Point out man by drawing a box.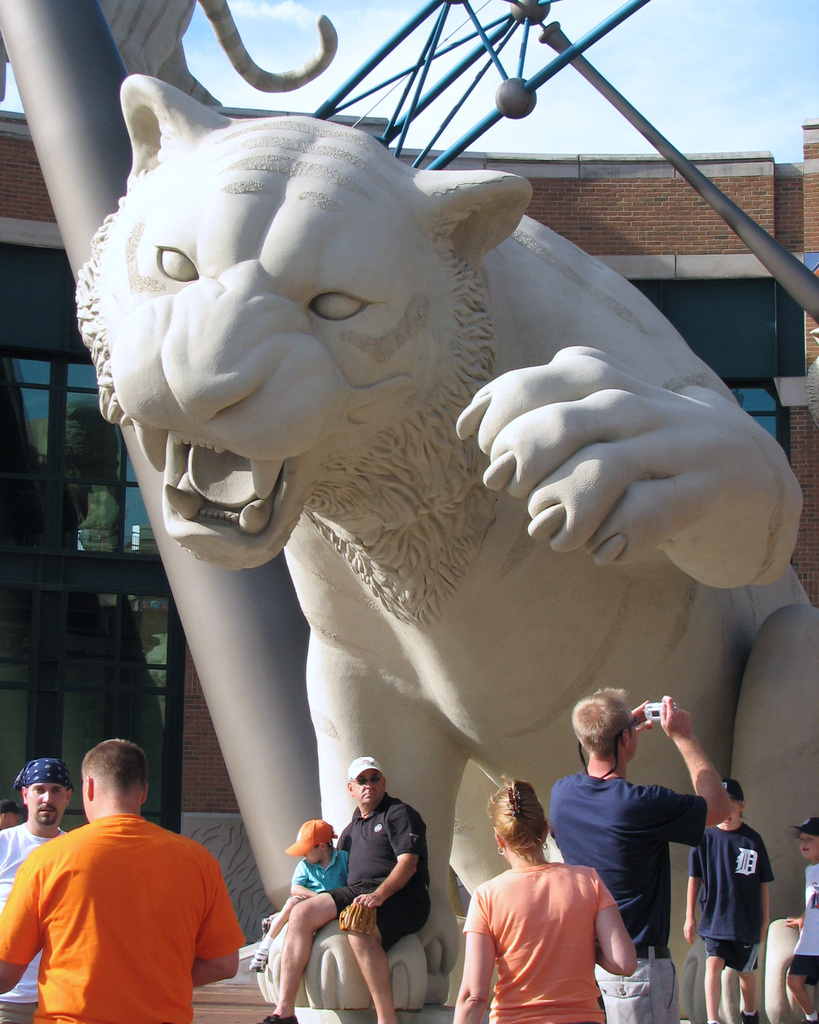
detection(546, 689, 731, 1023).
